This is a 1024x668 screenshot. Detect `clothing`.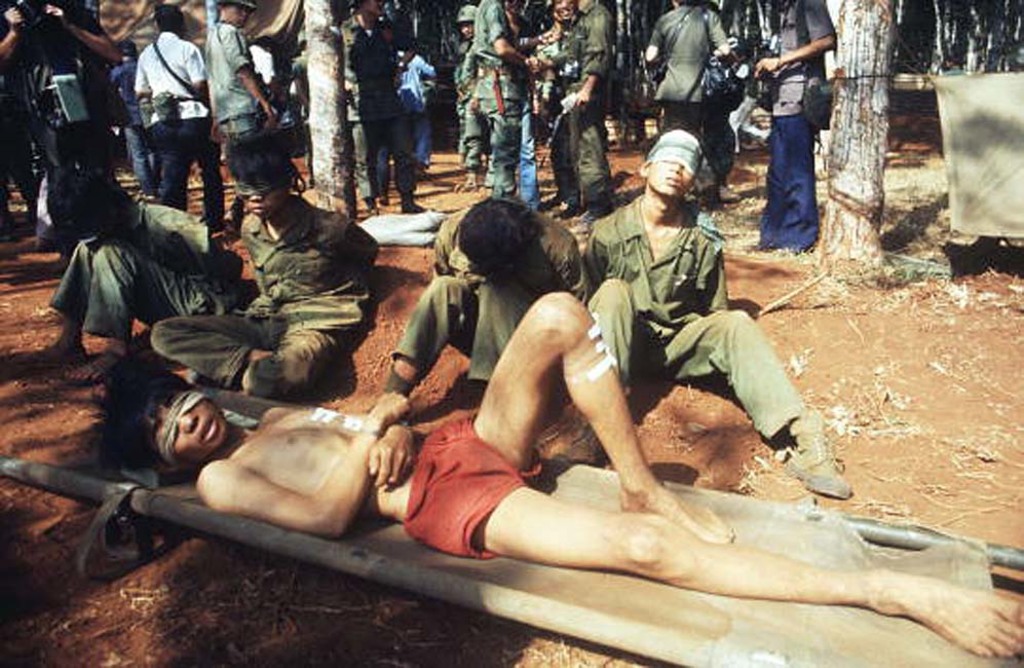
405/195/602/398.
